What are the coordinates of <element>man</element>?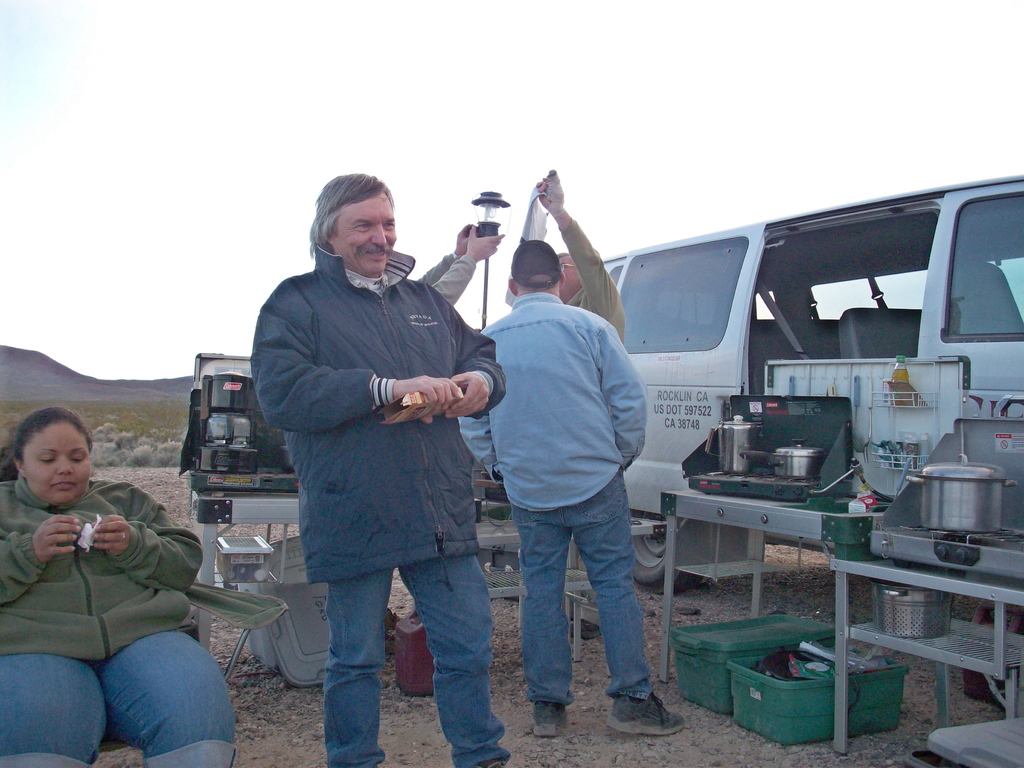
536/167/622/639.
